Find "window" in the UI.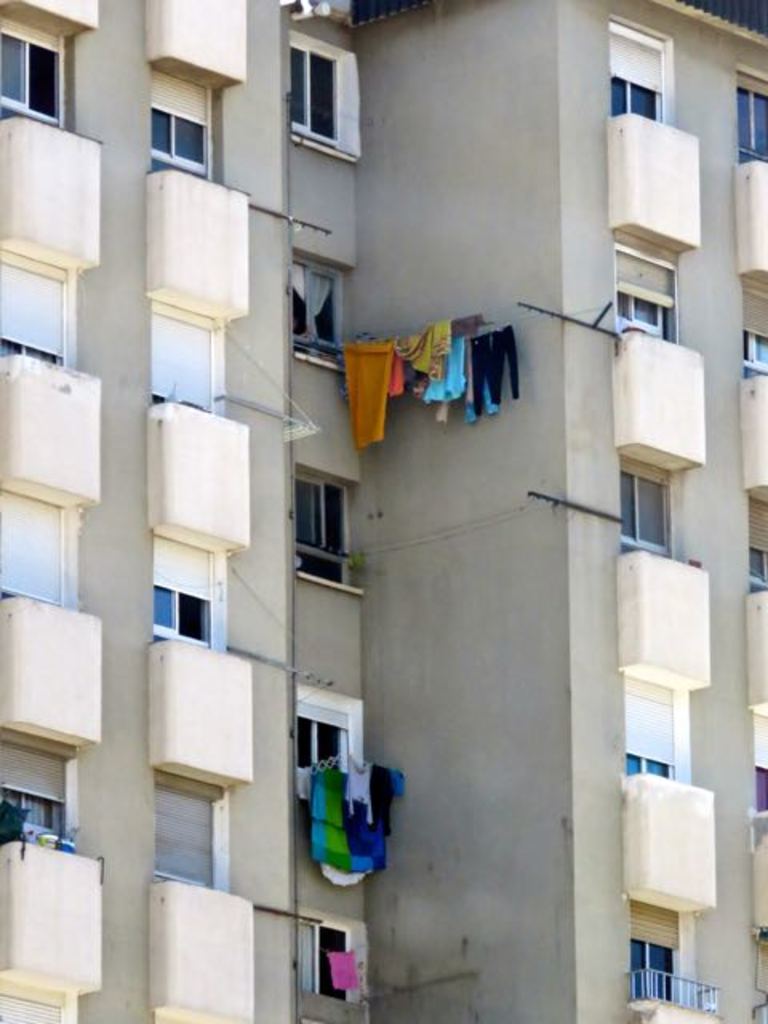
UI element at (x1=155, y1=309, x2=214, y2=414).
